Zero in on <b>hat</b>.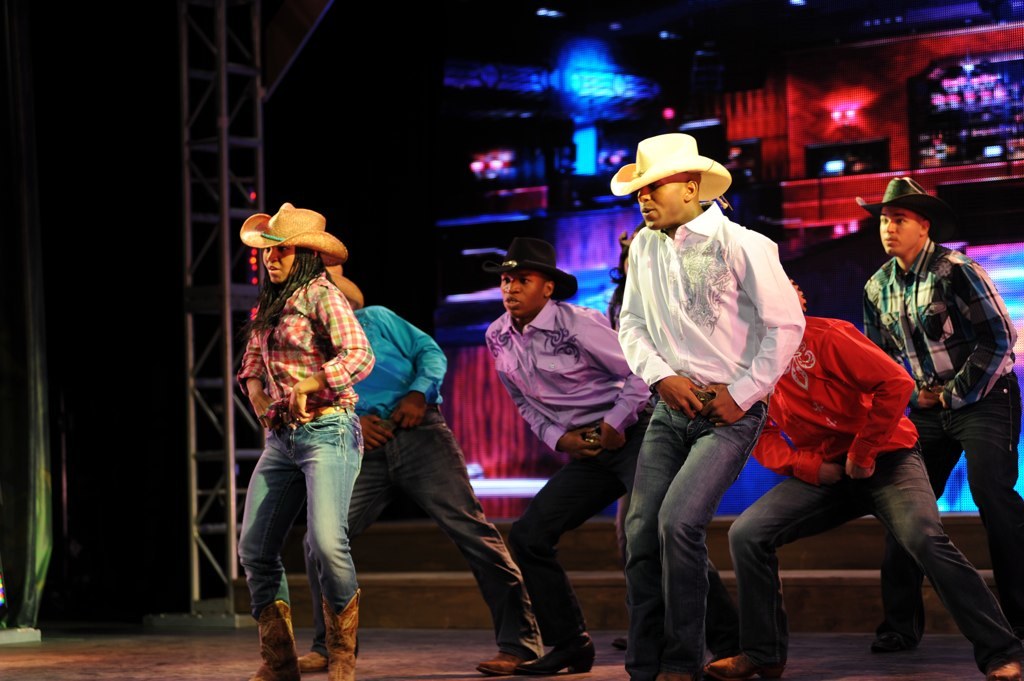
Zeroed in: [left=328, top=260, right=364, bottom=307].
